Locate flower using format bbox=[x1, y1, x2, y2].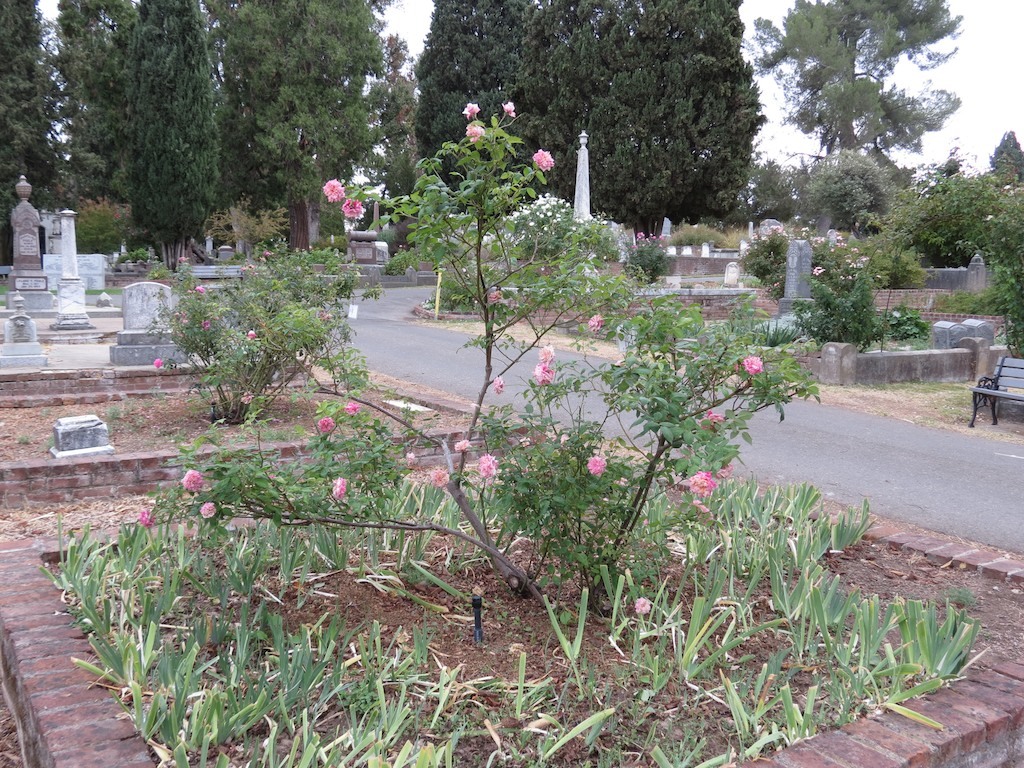
bbox=[585, 454, 606, 474].
